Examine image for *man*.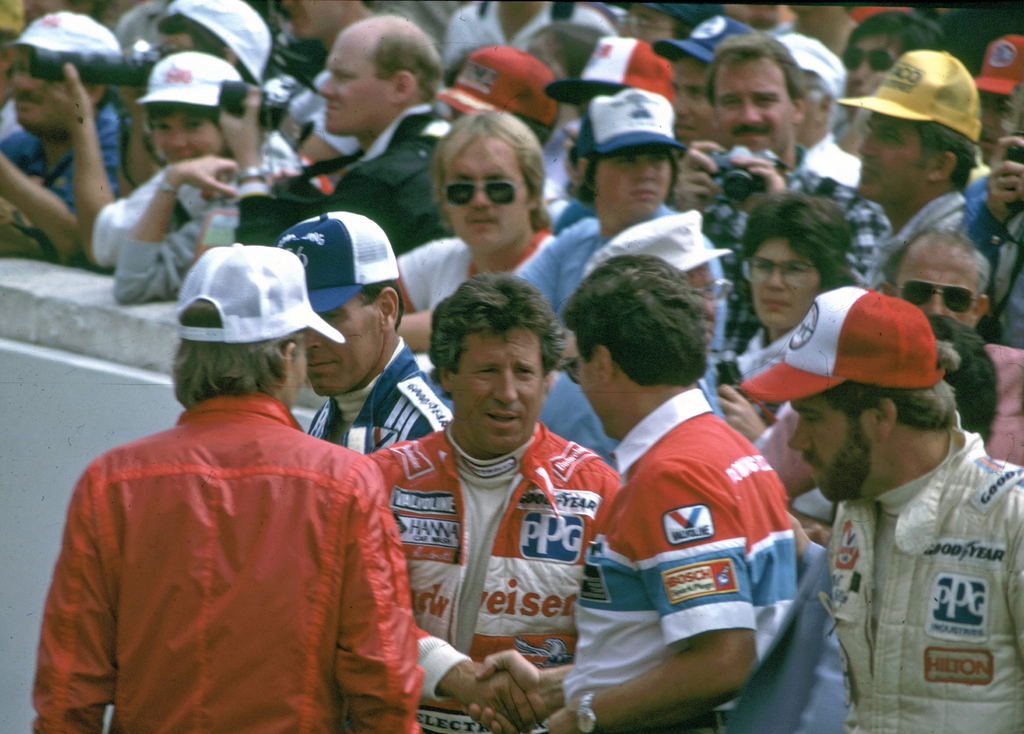
Examination result: 754, 225, 1023, 500.
